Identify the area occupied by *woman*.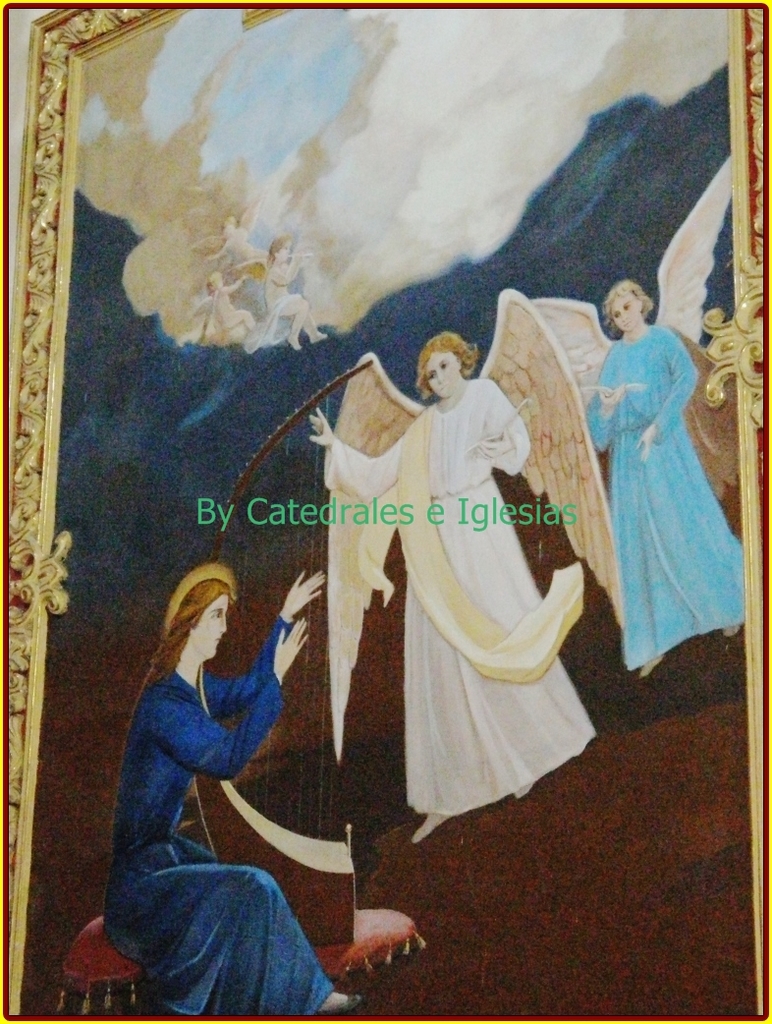
Area: box=[94, 437, 356, 984].
